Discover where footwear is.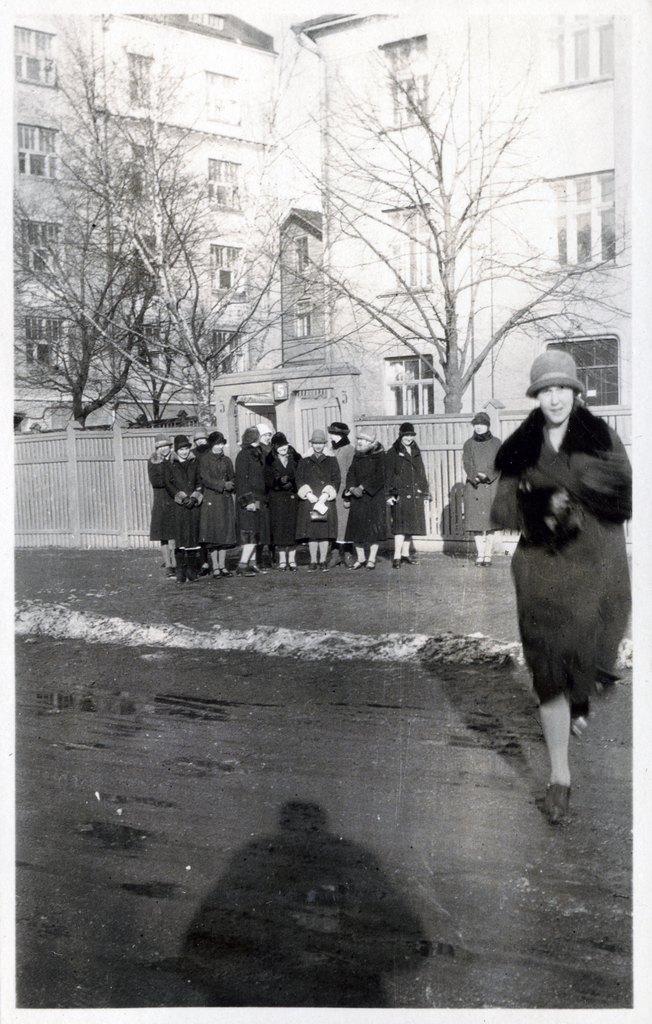
Discovered at crop(568, 690, 587, 742).
